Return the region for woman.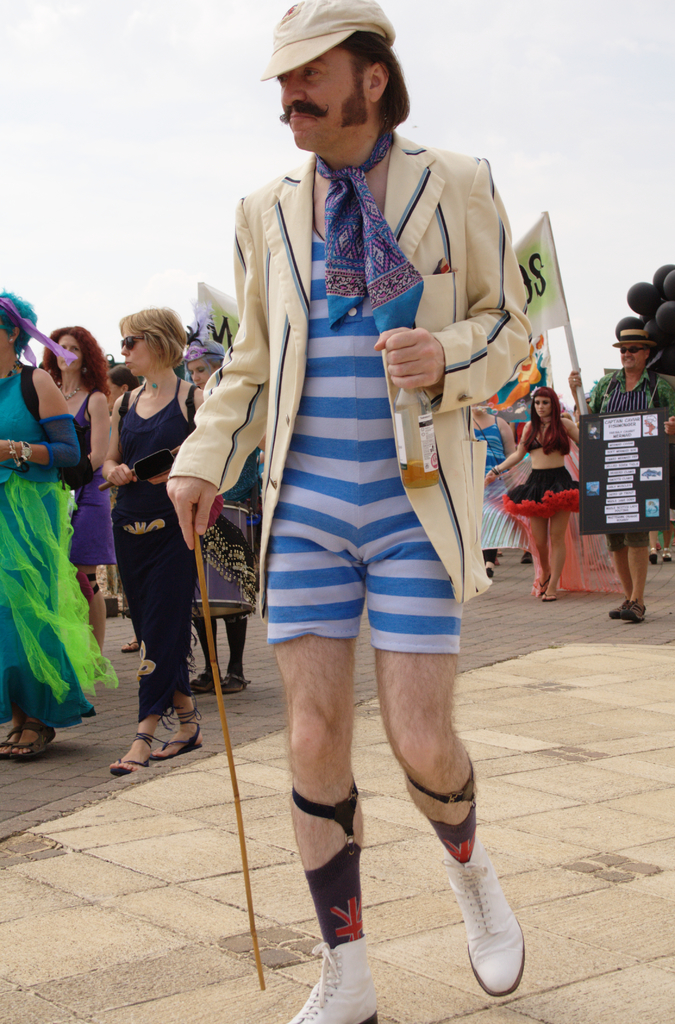
[90, 305, 215, 770].
